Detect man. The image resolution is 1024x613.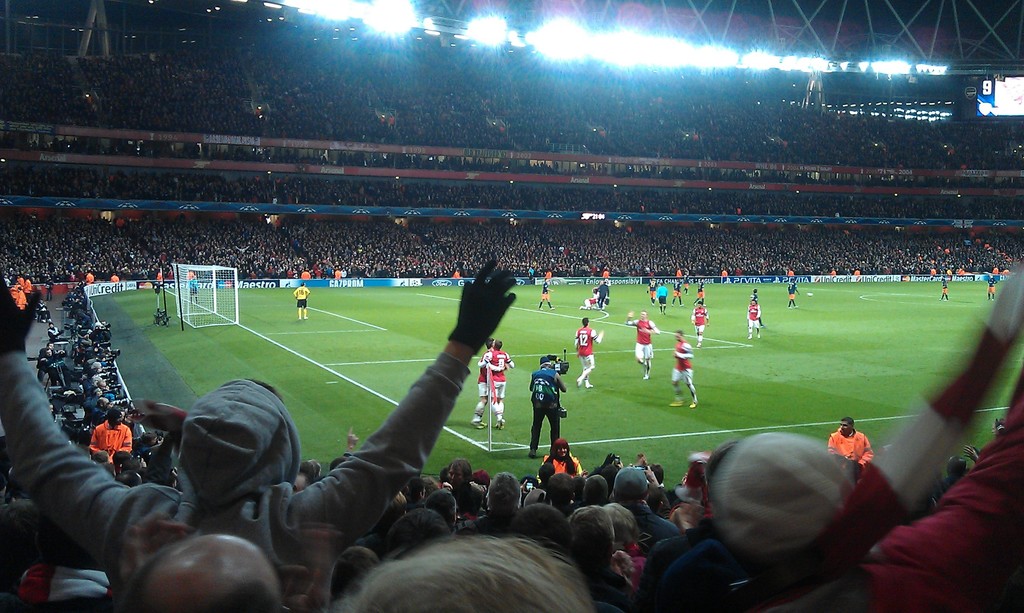
<bbox>540, 278, 557, 310</bbox>.
